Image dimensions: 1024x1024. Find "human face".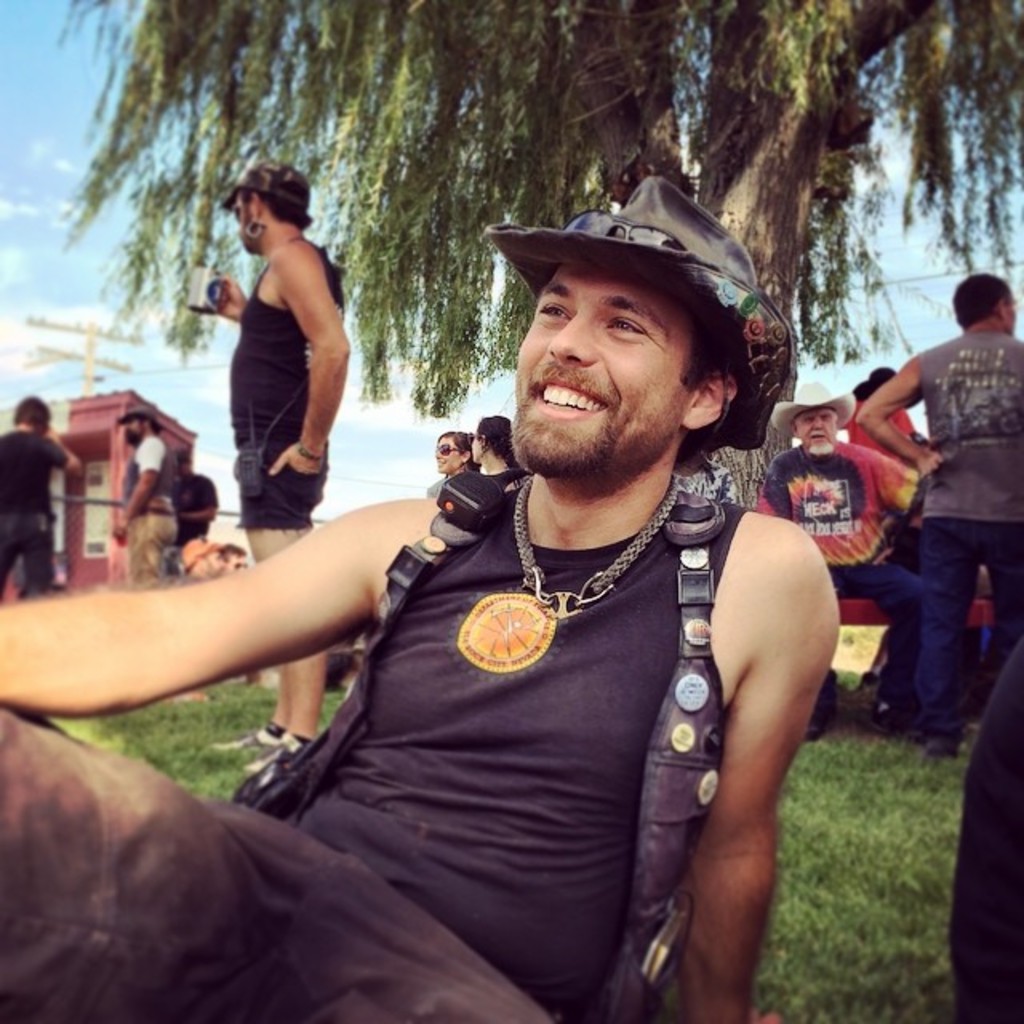
<region>515, 262, 691, 475</region>.
